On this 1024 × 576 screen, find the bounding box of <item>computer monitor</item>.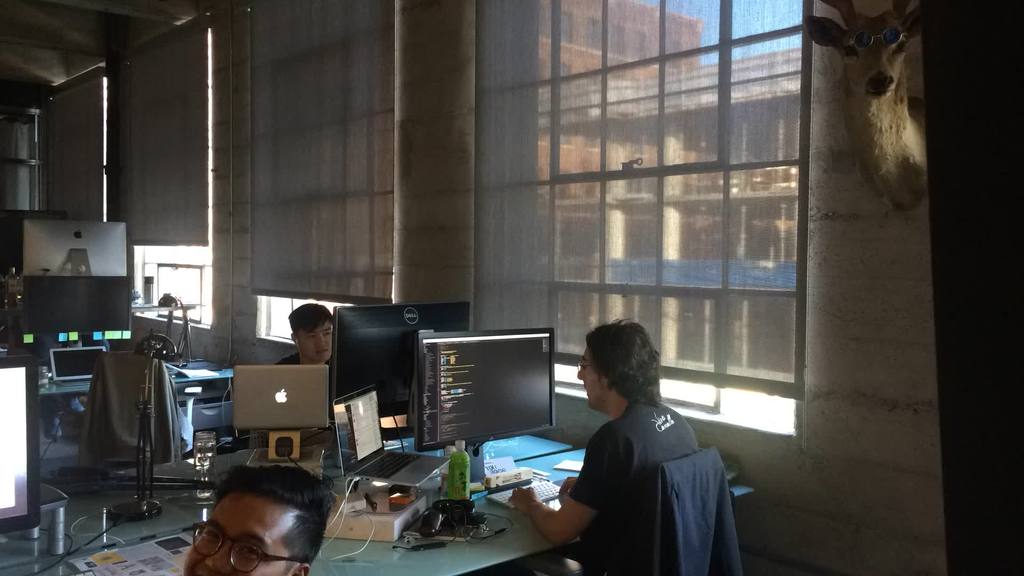
Bounding box: locate(339, 403, 388, 433).
